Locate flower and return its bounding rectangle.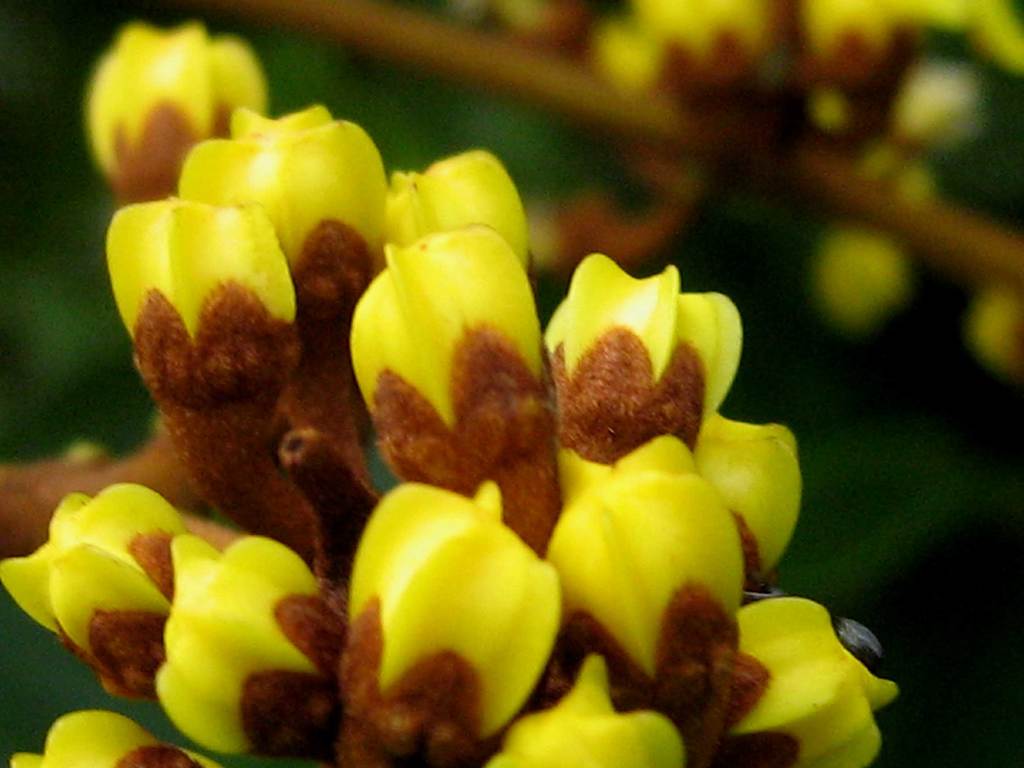
<box>0,480,204,697</box>.
